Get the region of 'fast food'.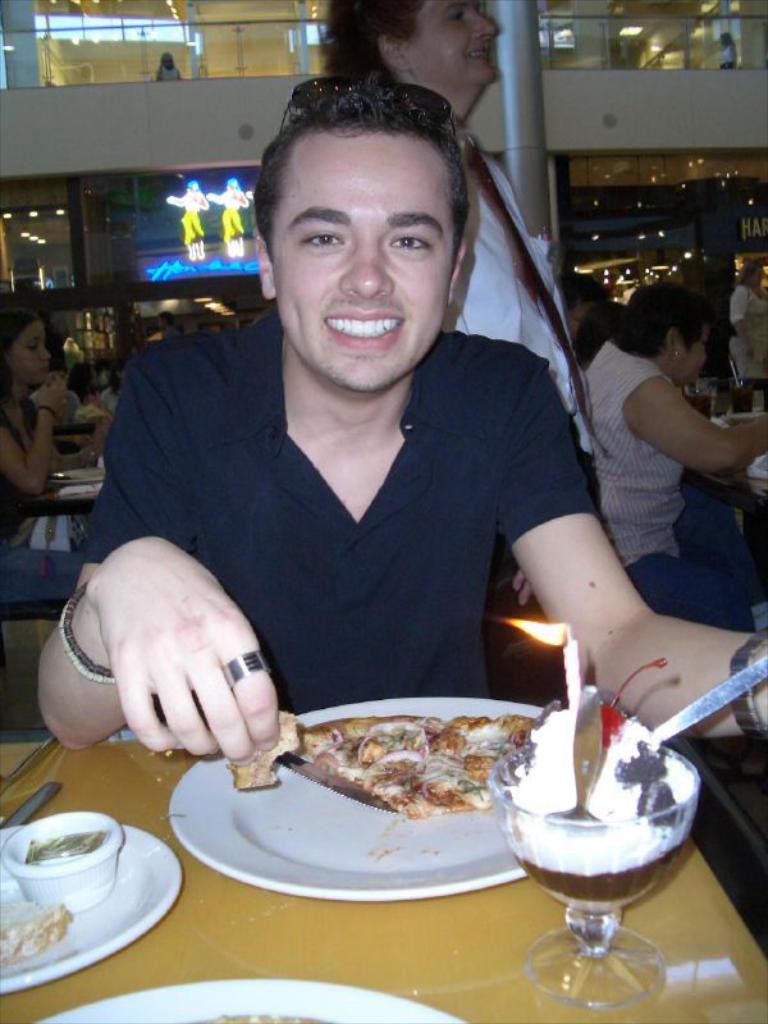
select_region(0, 897, 76, 969).
